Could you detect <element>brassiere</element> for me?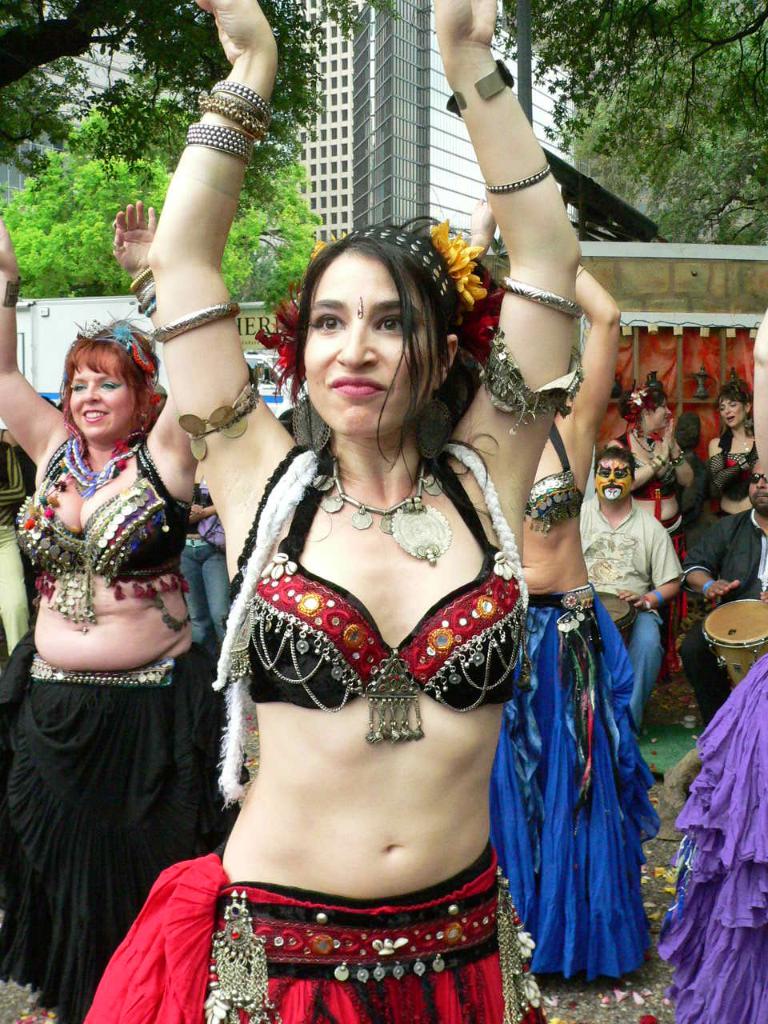
Detection result: bbox=(607, 401, 680, 500).
